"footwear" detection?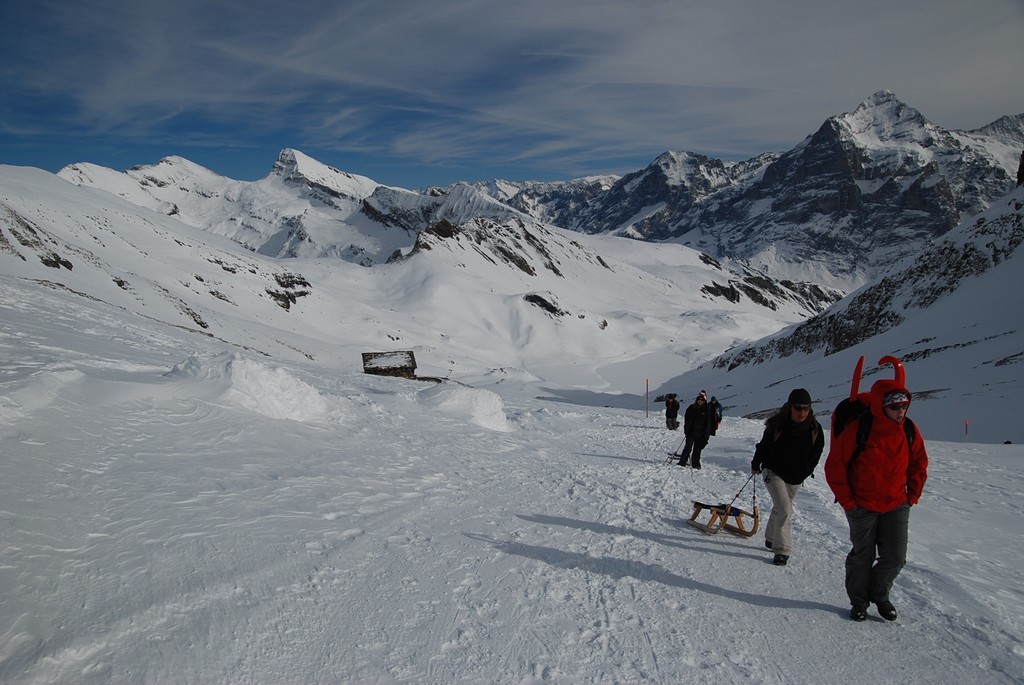
(left=676, top=459, right=686, bottom=464)
